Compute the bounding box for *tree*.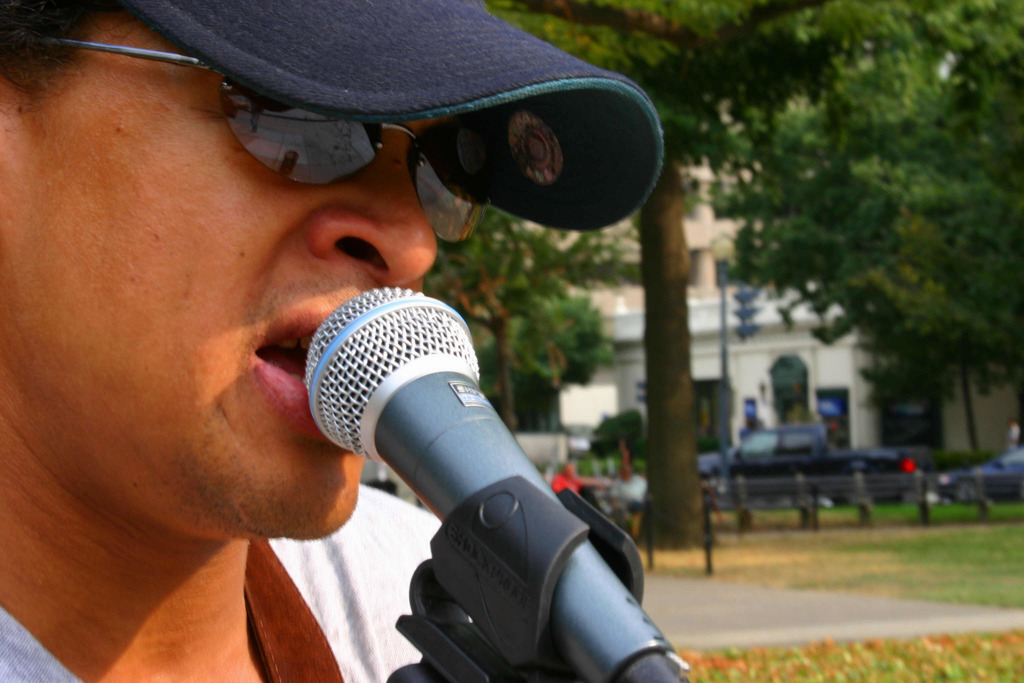
424:186:668:439.
